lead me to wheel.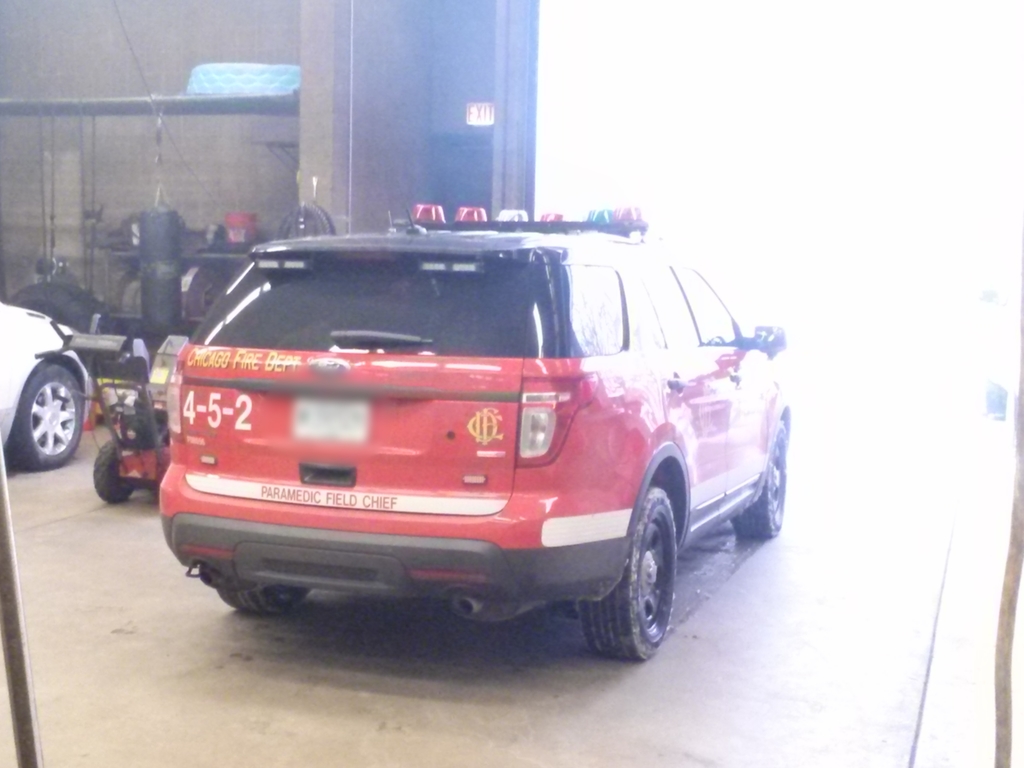
Lead to BBox(578, 488, 677, 662).
